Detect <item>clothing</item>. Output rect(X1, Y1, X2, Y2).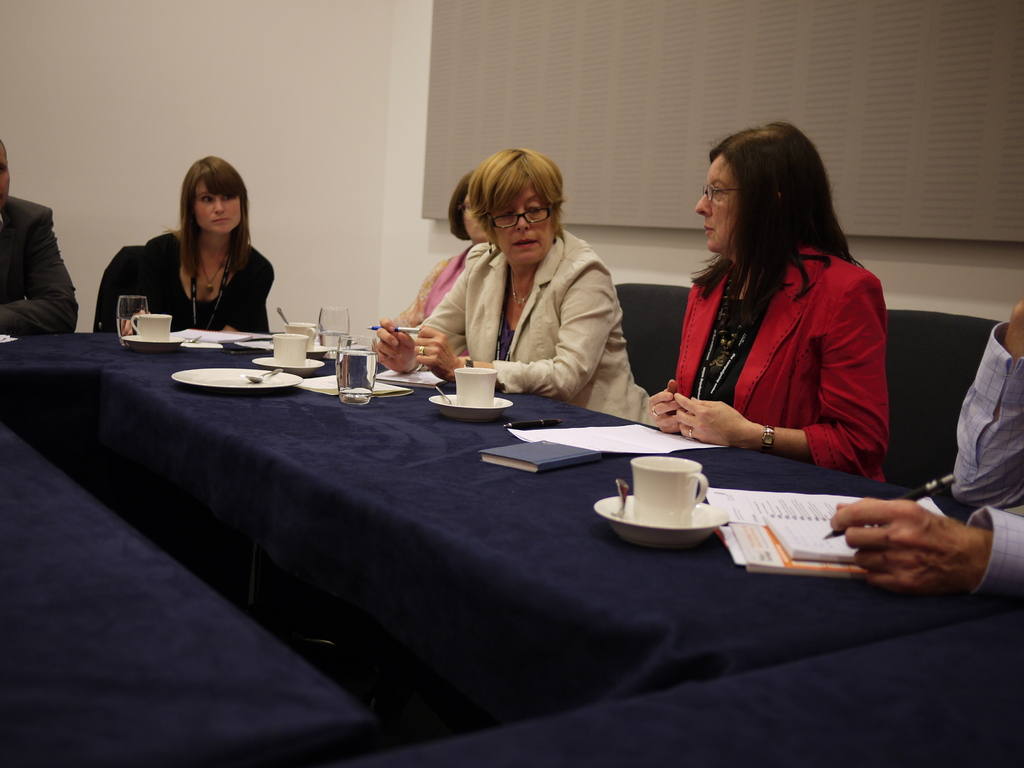
rect(0, 192, 80, 339).
